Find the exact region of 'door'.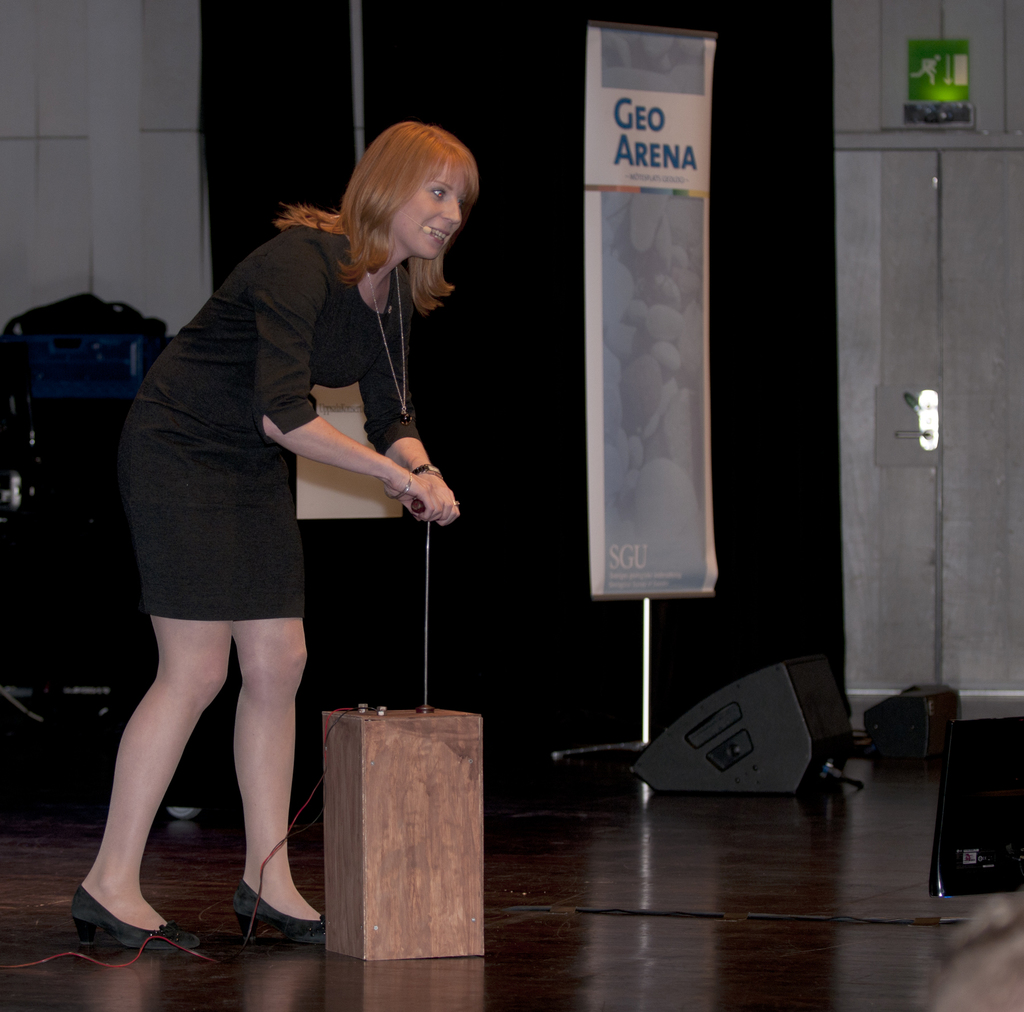
Exact region: <region>831, 148, 1023, 702</region>.
